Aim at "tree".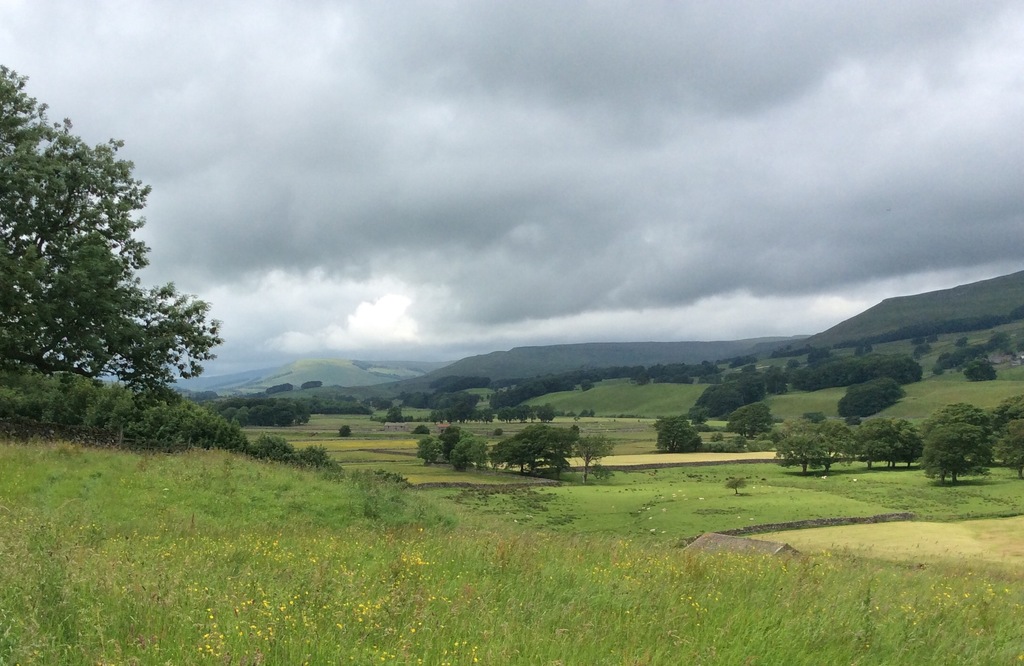
Aimed at Rect(921, 399, 1004, 489).
